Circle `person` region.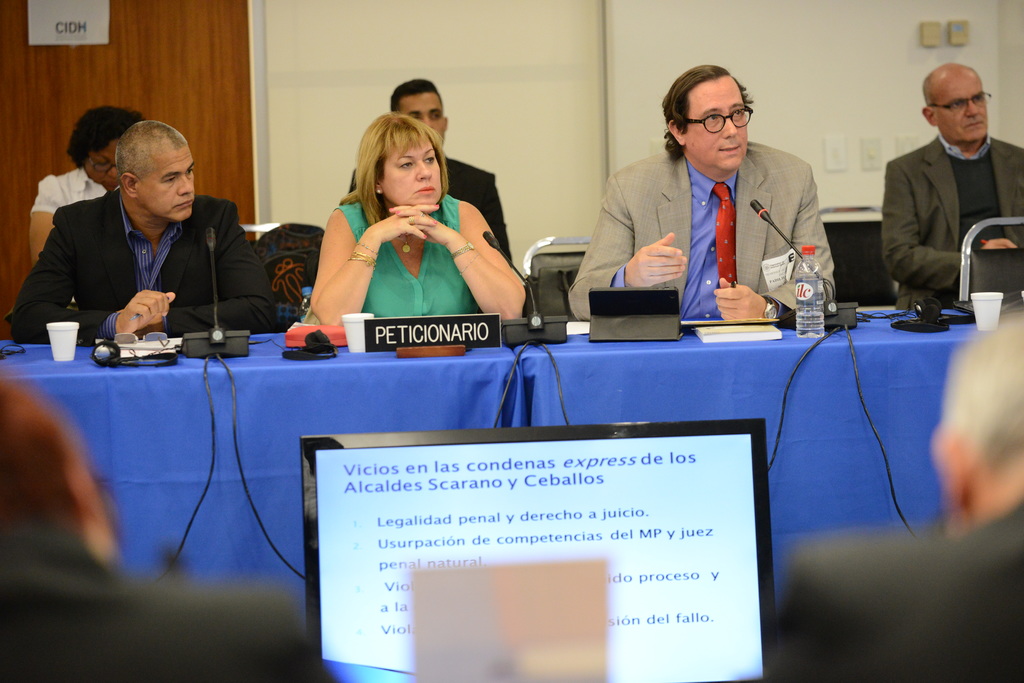
Region: [left=306, top=113, right=531, bottom=330].
